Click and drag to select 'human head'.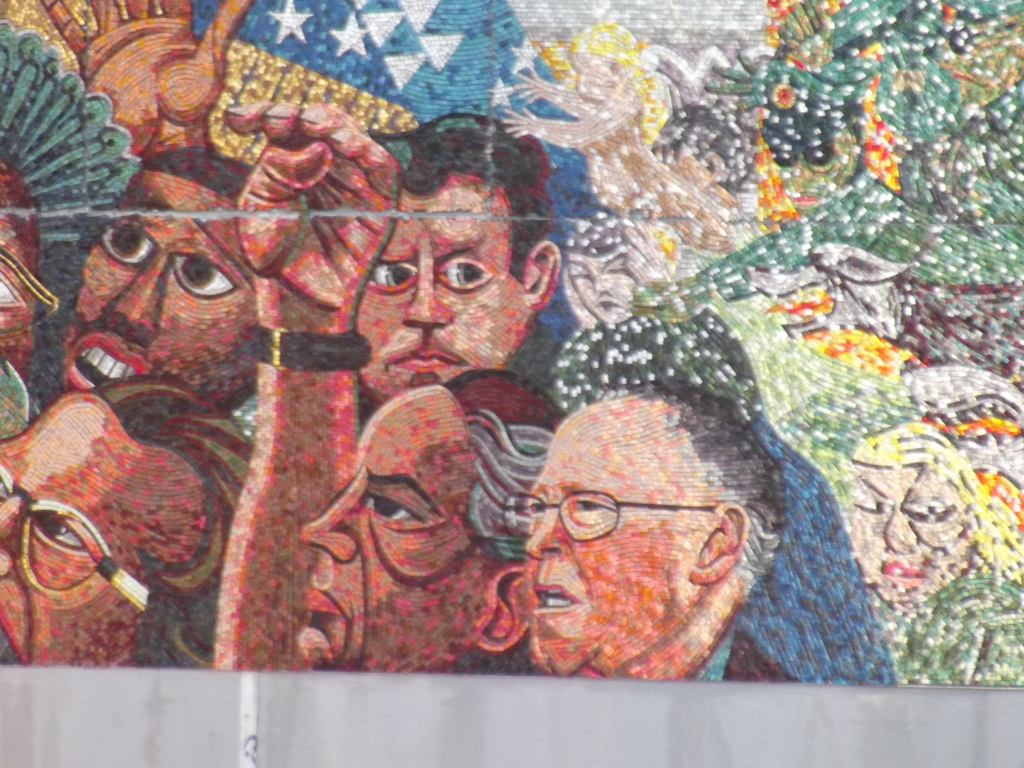
Selection: region(74, 141, 273, 400).
